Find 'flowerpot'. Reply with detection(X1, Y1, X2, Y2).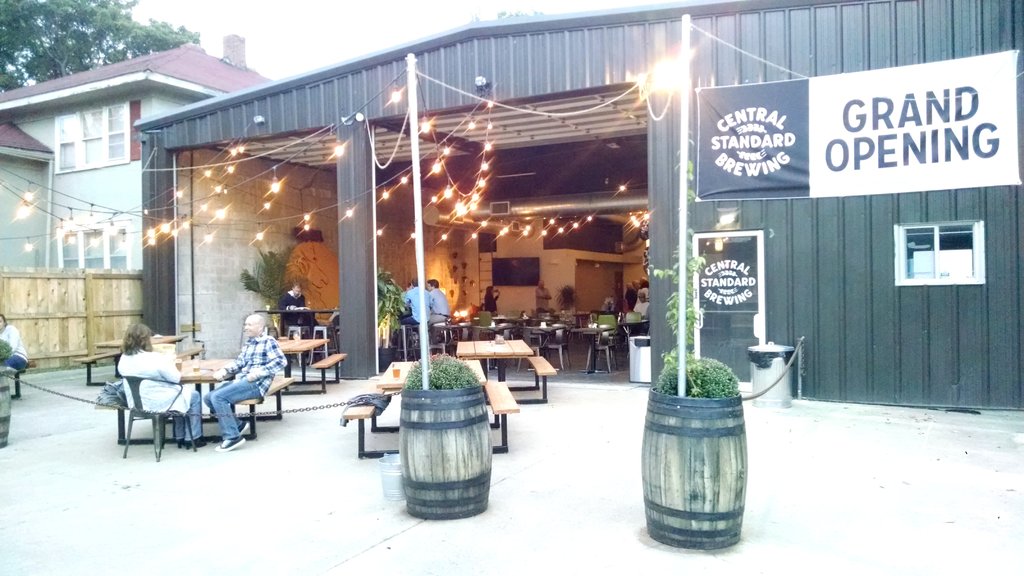
detection(624, 347, 730, 545).
